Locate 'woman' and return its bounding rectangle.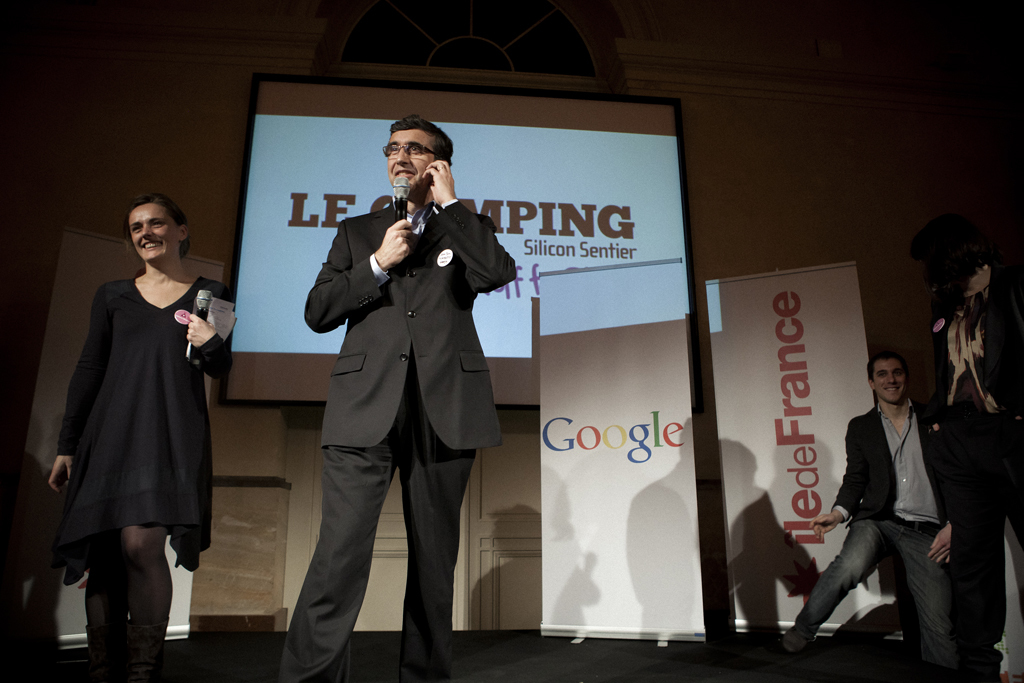
bbox=[52, 193, 233, 682].
